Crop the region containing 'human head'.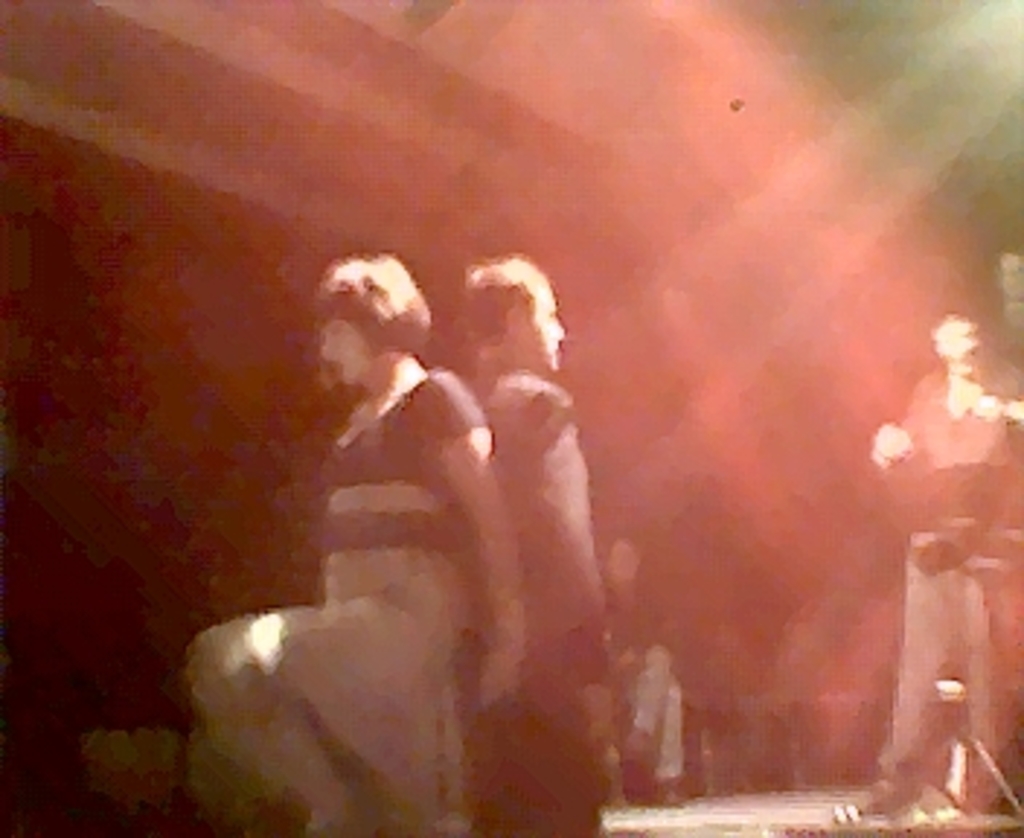
Crop region: 288,236,436,407.
